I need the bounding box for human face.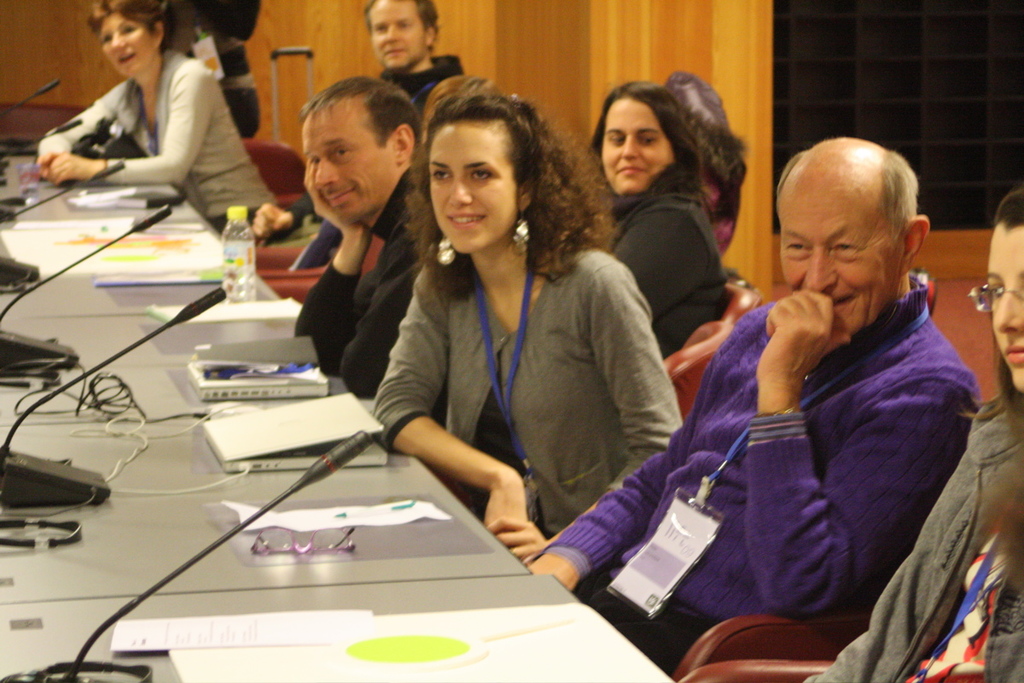
Here it is: x1=991, y1=221, x2=1023, y2=388.
